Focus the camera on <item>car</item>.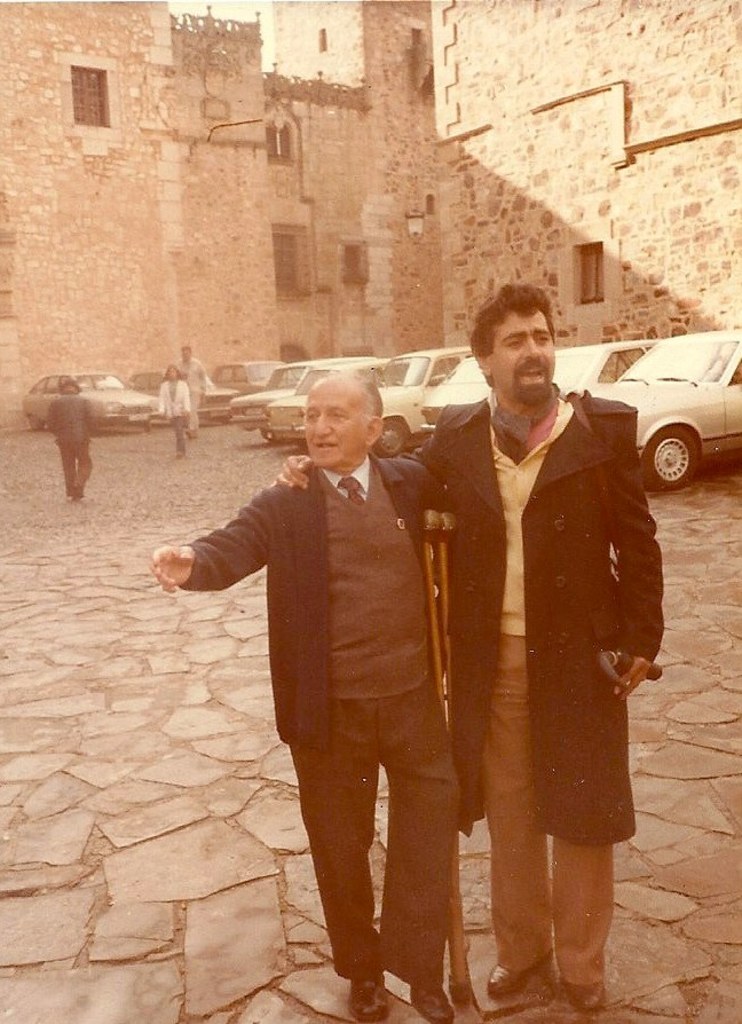
Focus region: region(420, 333, 657, 426).
